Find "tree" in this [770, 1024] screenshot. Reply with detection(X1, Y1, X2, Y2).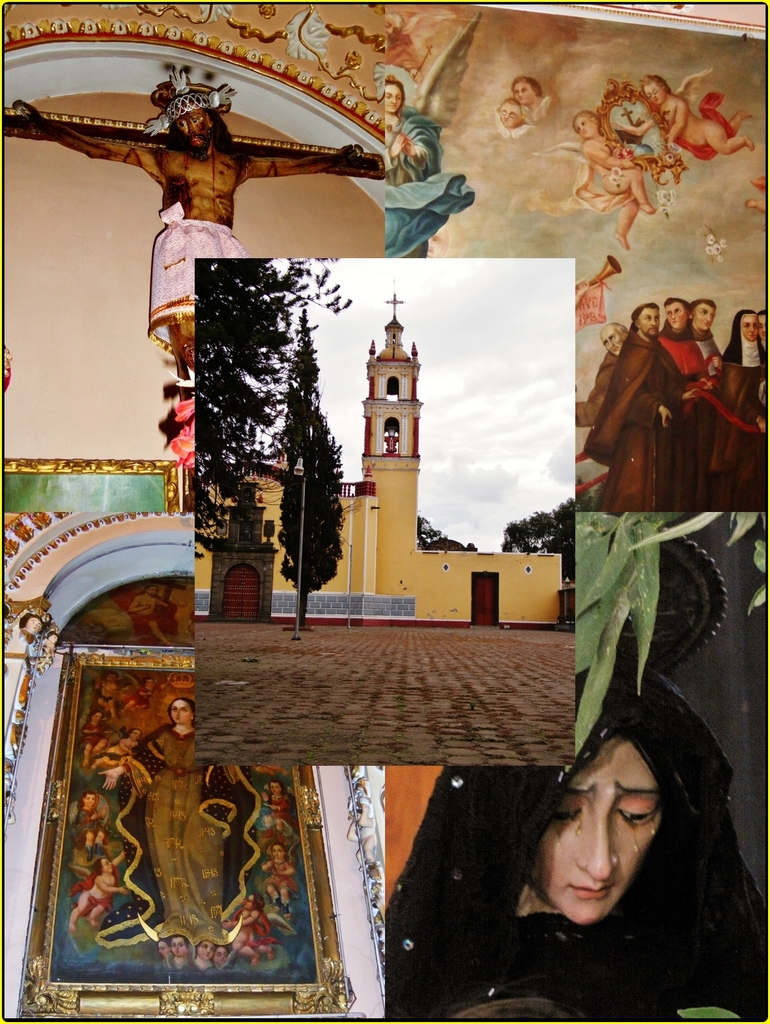
detection(501, 498, 578, 586).
